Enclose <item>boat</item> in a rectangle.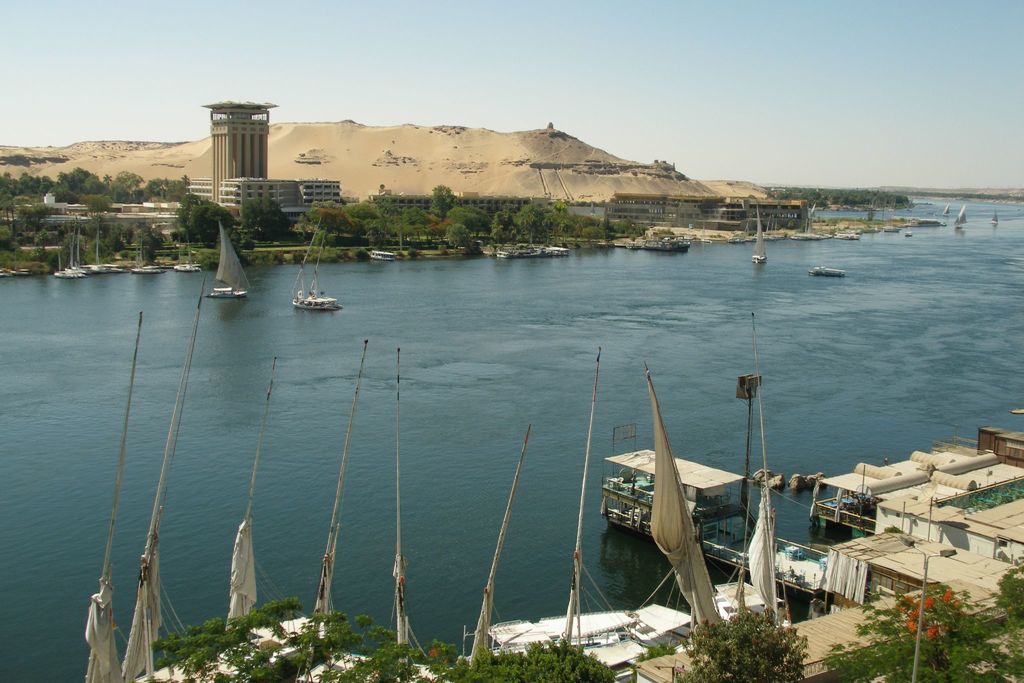
689,309,804,639.
